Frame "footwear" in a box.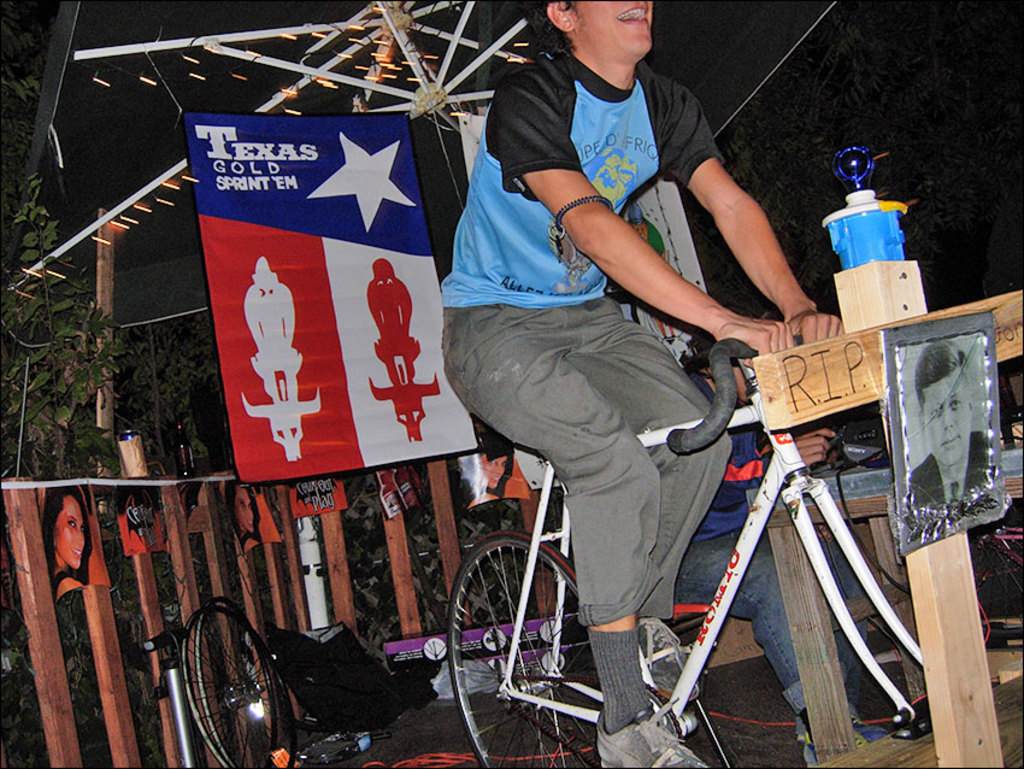
(804, 717, 884, 764).
